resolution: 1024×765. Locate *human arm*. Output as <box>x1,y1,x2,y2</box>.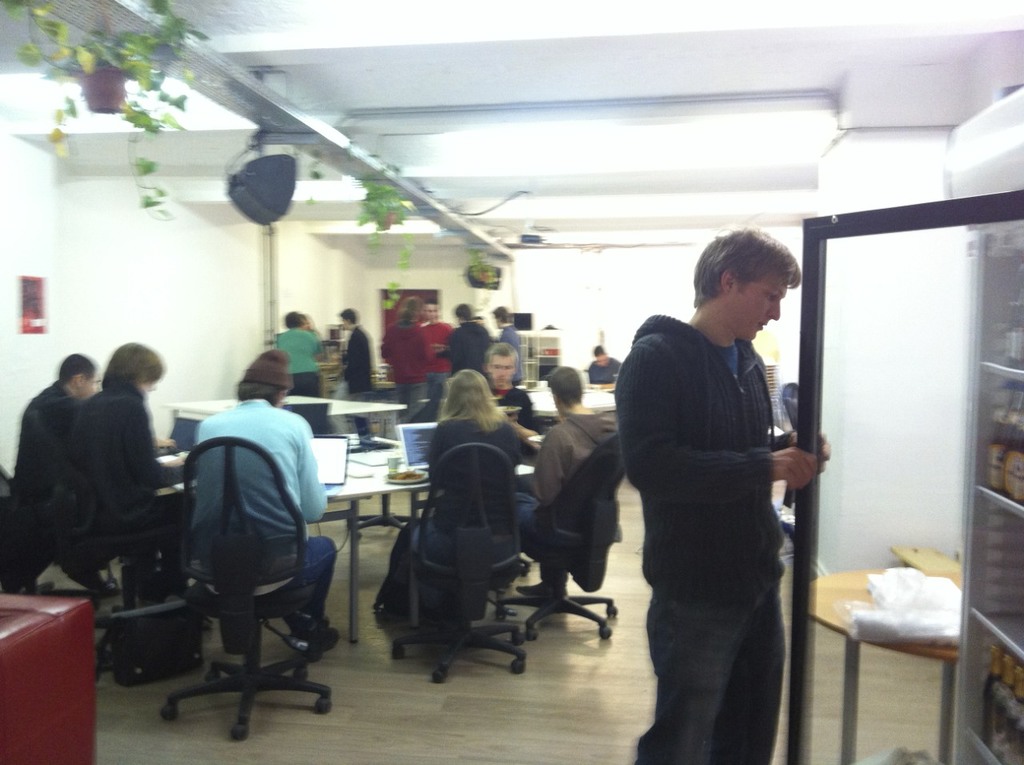
<box>425,425,445,498</box>.
